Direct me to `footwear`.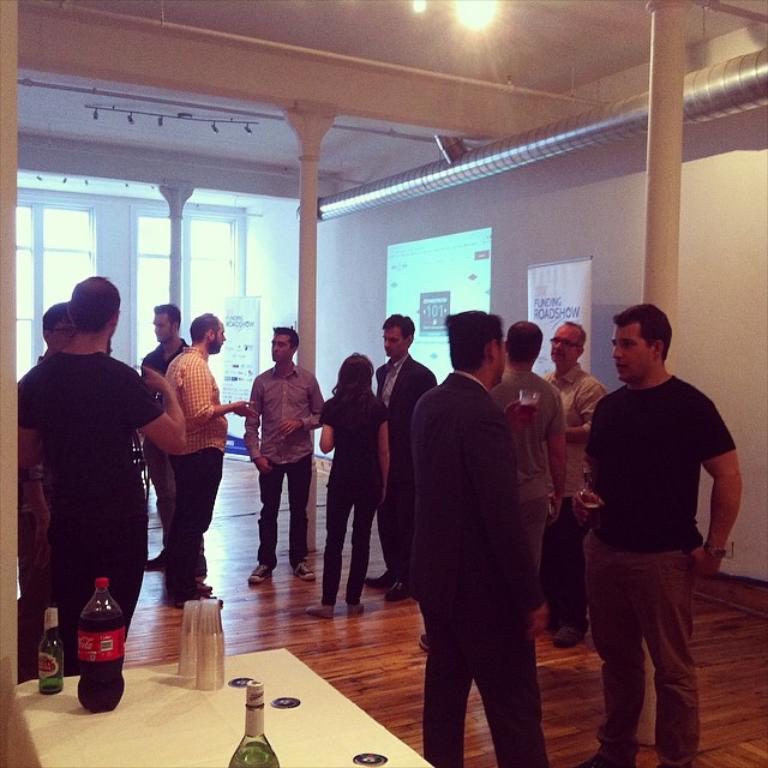
Direction: <bbox>566, 754, 606, 767</bbox>.
